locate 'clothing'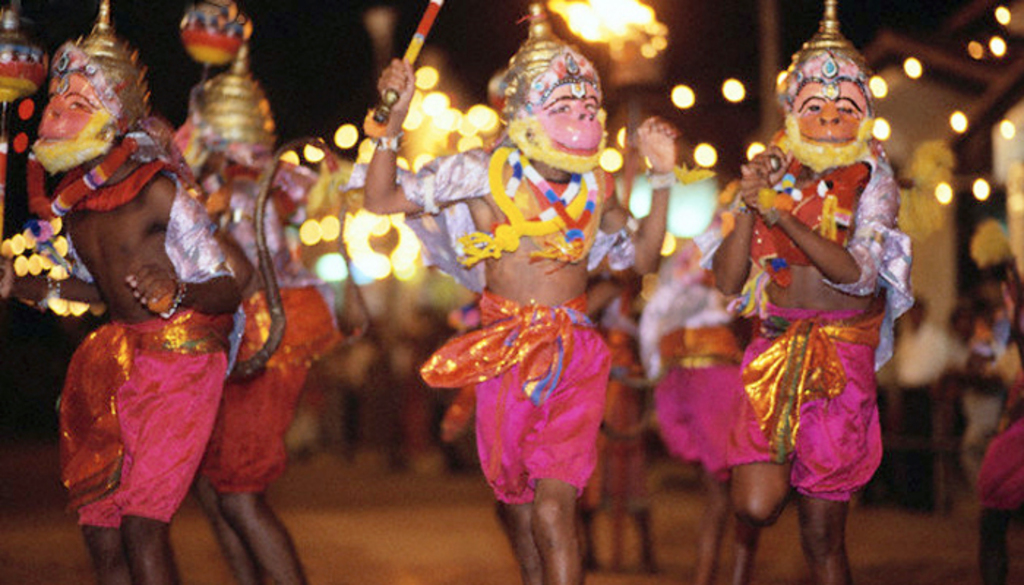
(648,297,756,452)
